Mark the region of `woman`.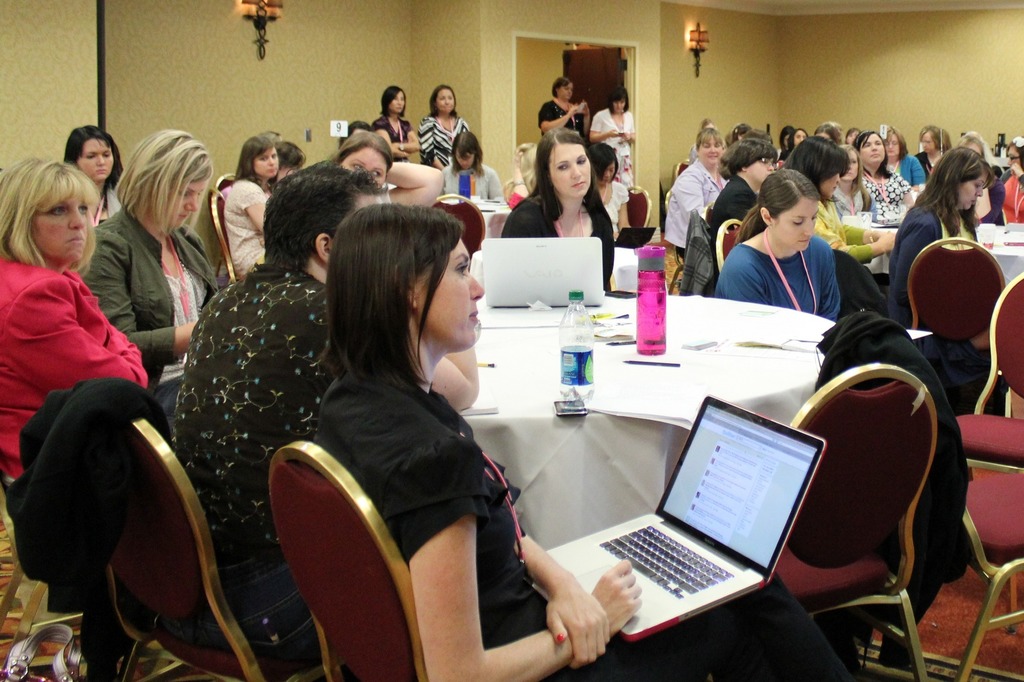
Region: bbox=(588, 144, 635, 238).
